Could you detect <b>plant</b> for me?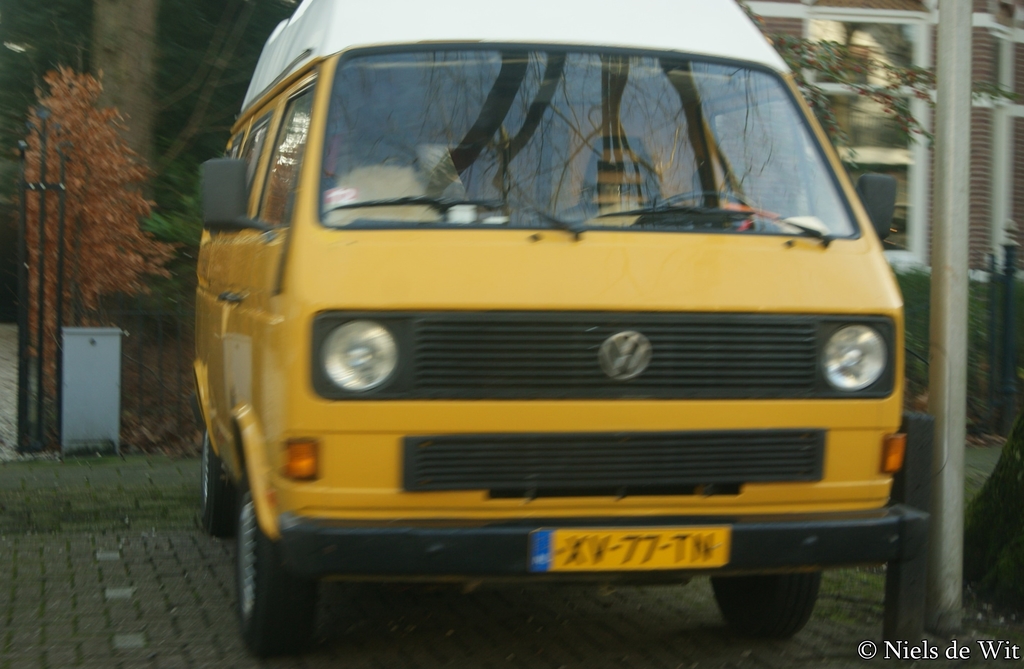
Detection result: <box>8,25,193,440</box>.
